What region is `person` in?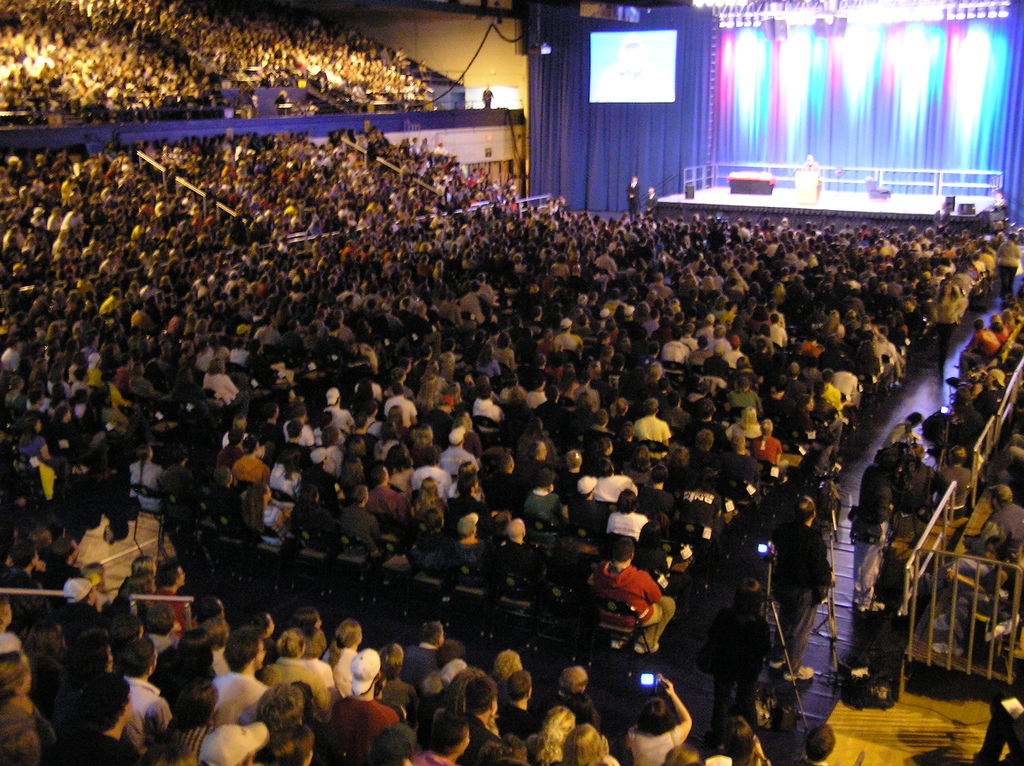
[x1=81, y1=561, x2=112, y2=585].
